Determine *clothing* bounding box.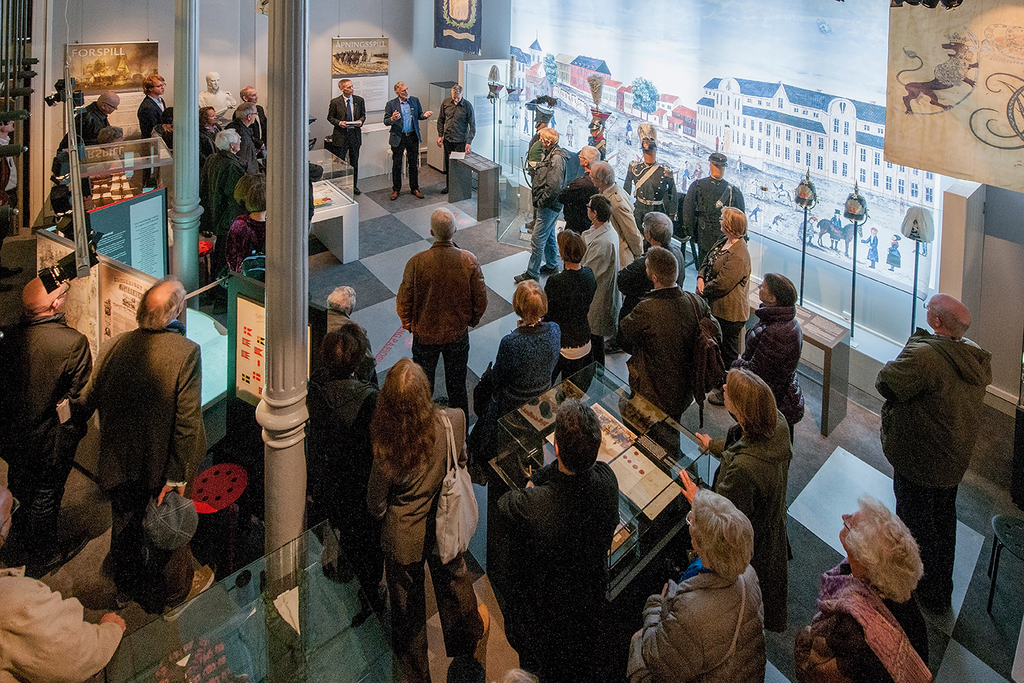
Determined: (223,120,262,180).
